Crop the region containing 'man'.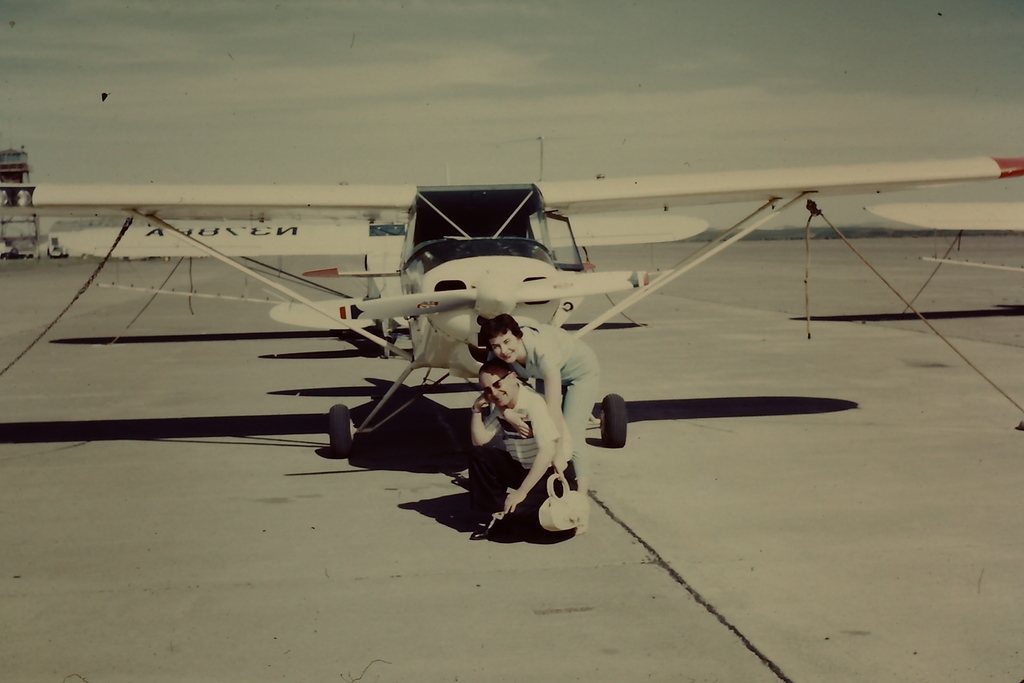
Crop region: crop(462, 359, 581, 545).
